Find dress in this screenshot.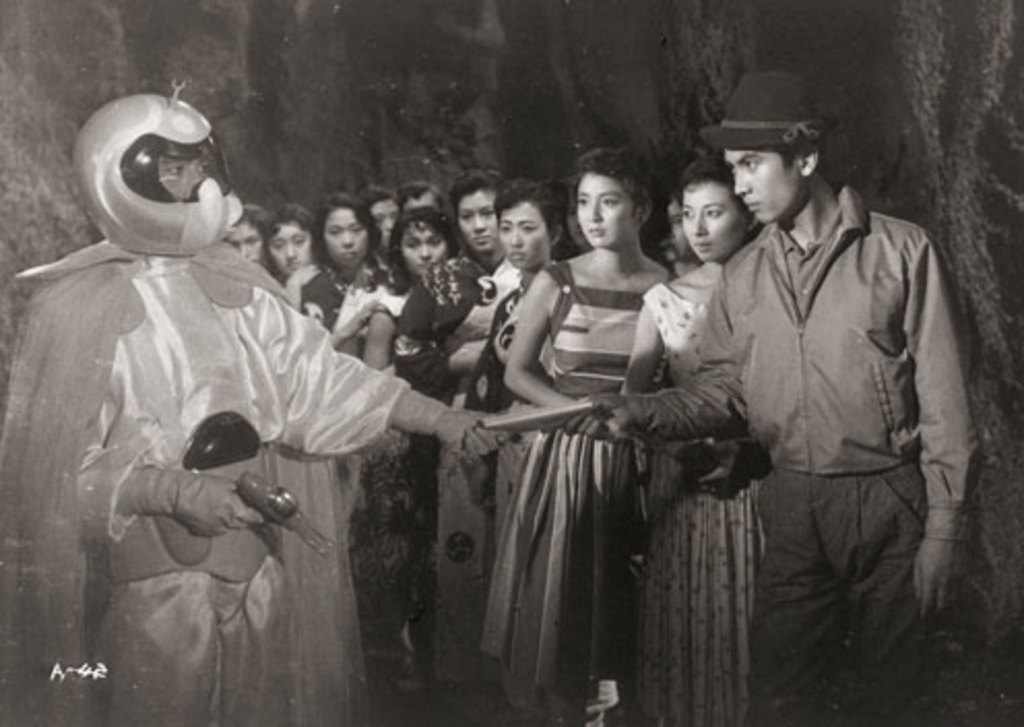
The bounding box for dress is (303,264,417,634).
